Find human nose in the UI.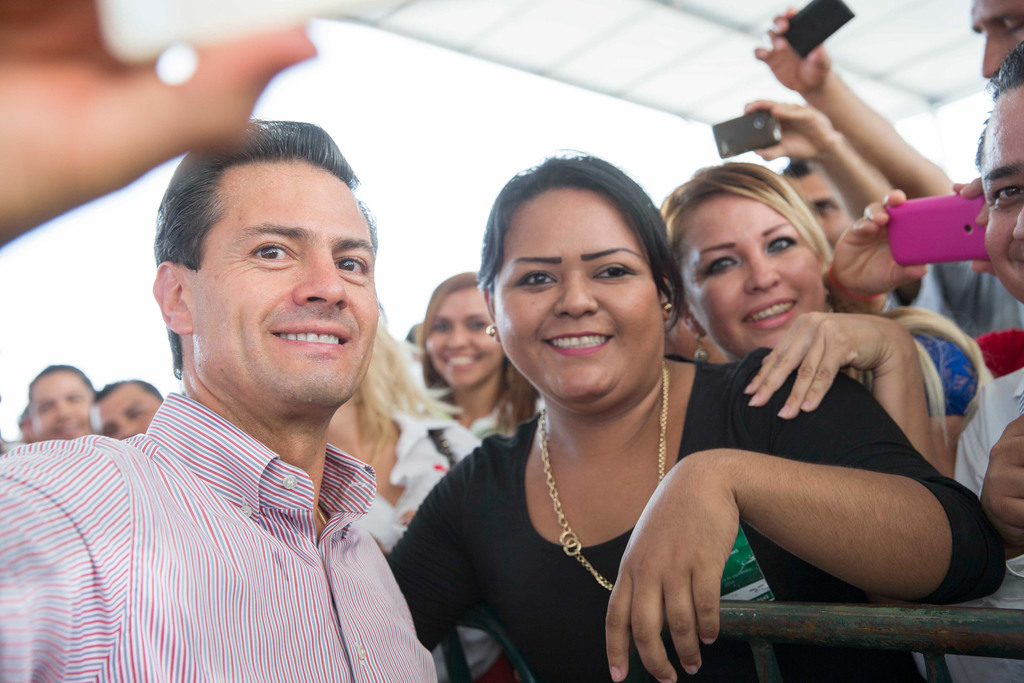
UI element at (left=552, top=274, right=602, bottom=315).
